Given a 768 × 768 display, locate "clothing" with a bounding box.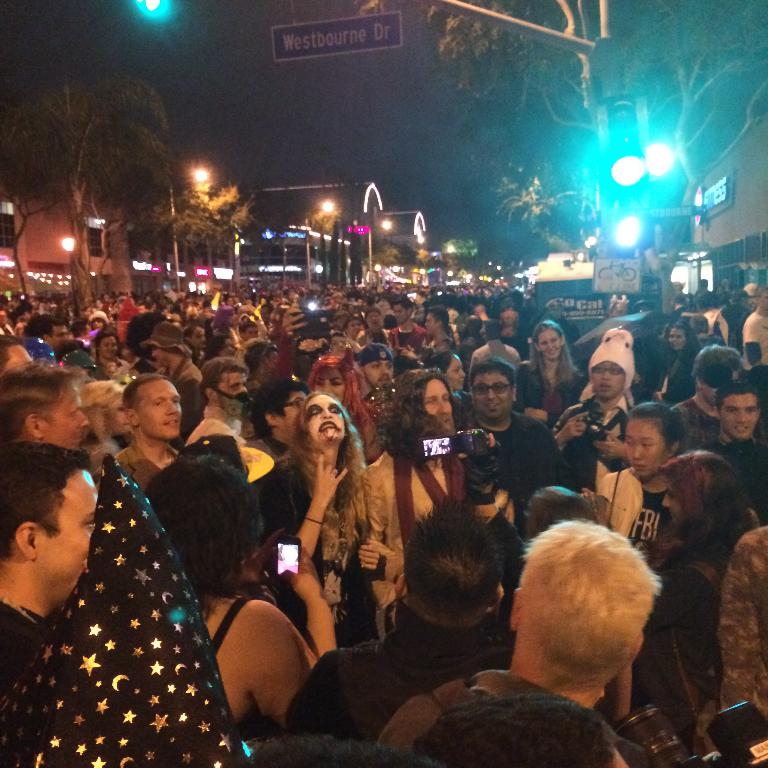
Located: rect(556, 396, 633, 490).
